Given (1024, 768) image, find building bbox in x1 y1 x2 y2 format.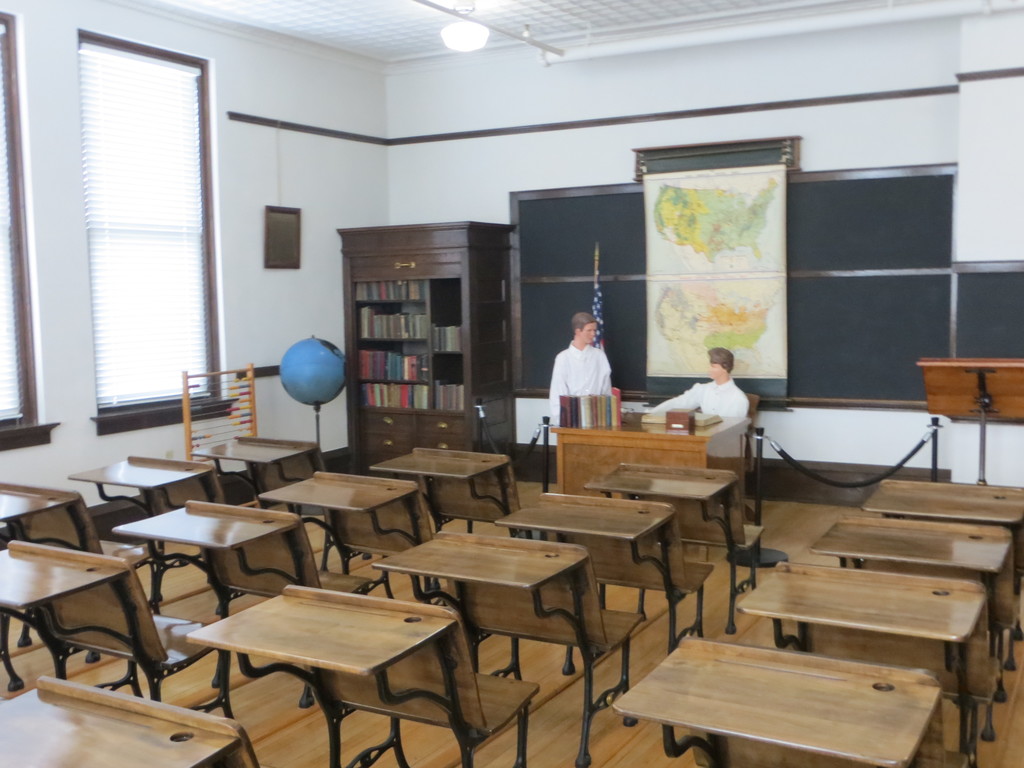
0 0 1023 767.
